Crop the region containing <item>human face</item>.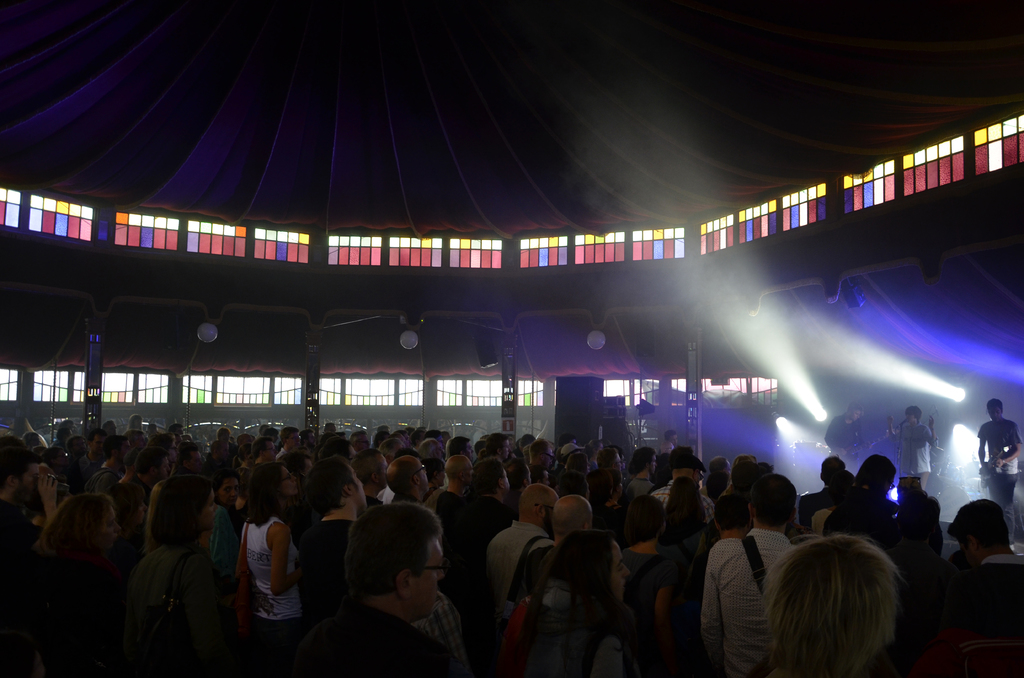
Crop region: l=218, t=444, r=229, b=458.
